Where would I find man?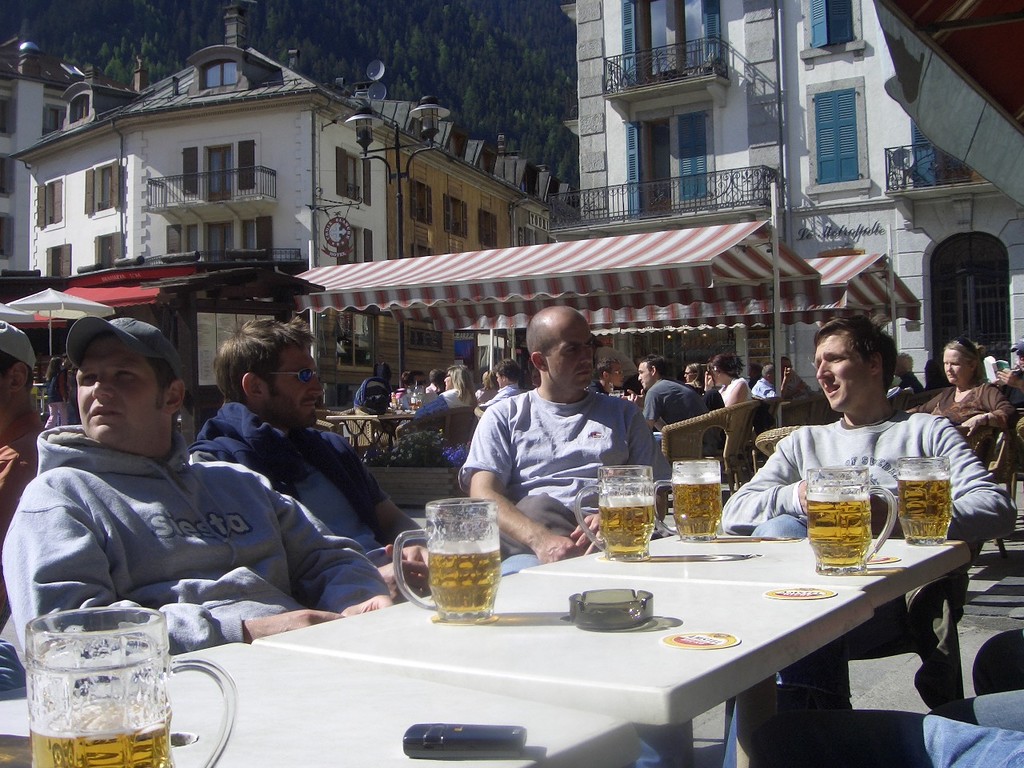
At select_region(756, 362, 797, 424).
